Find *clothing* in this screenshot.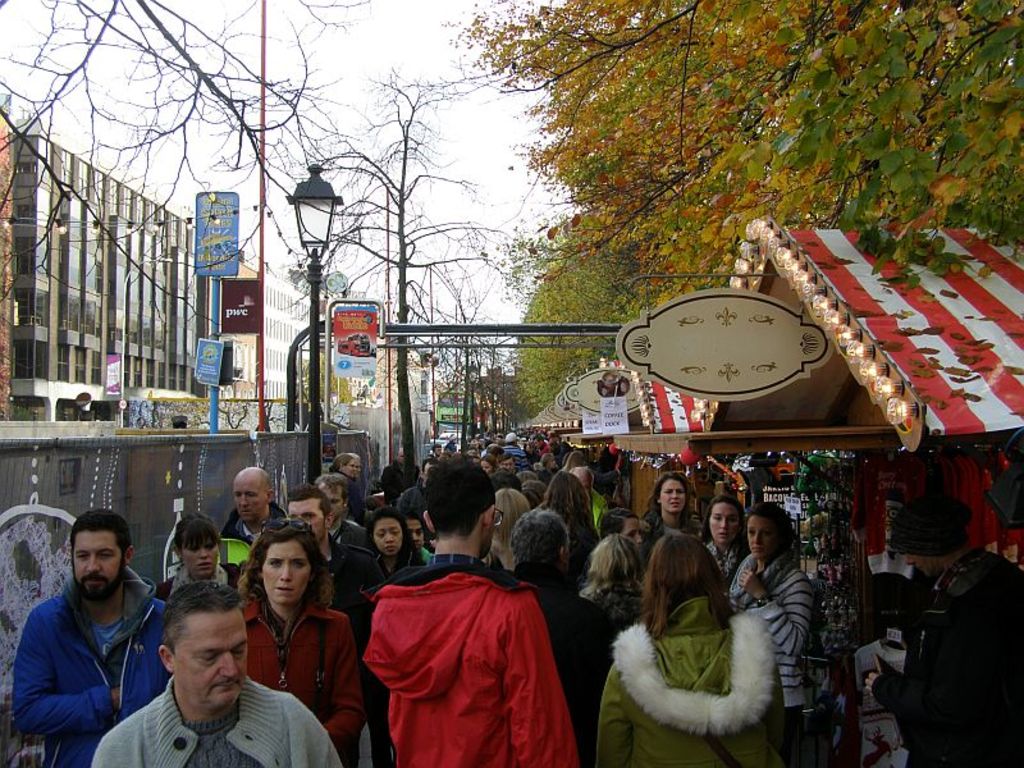
The bounding box for *clothing* is [12,570,175,767].
